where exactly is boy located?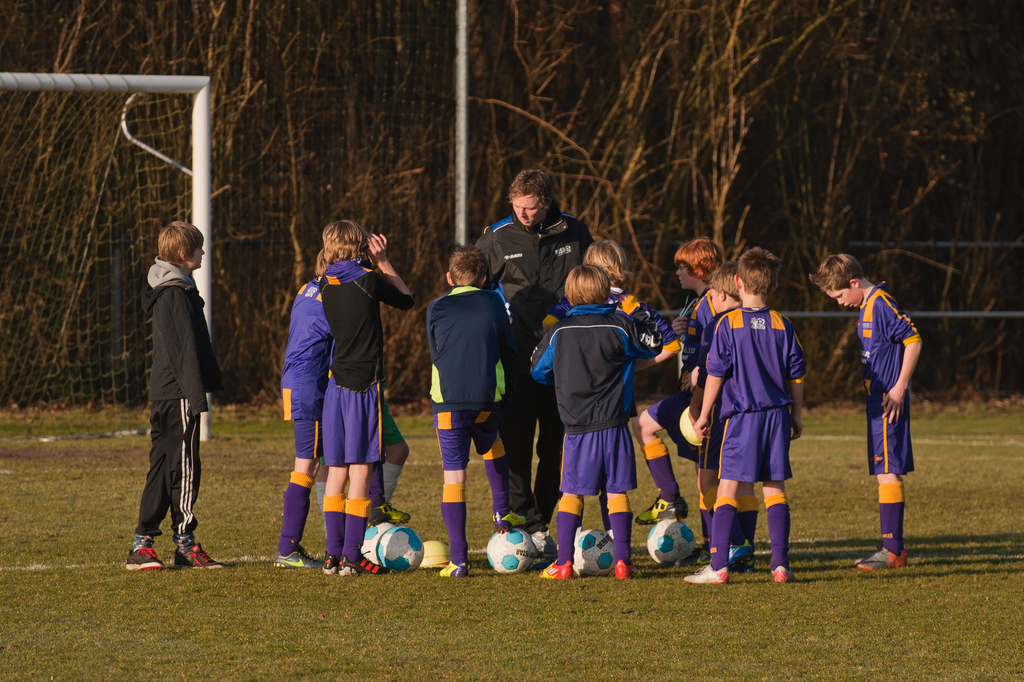
Its bounding box is x1=685, y1=267, x2=769, y2=554.
